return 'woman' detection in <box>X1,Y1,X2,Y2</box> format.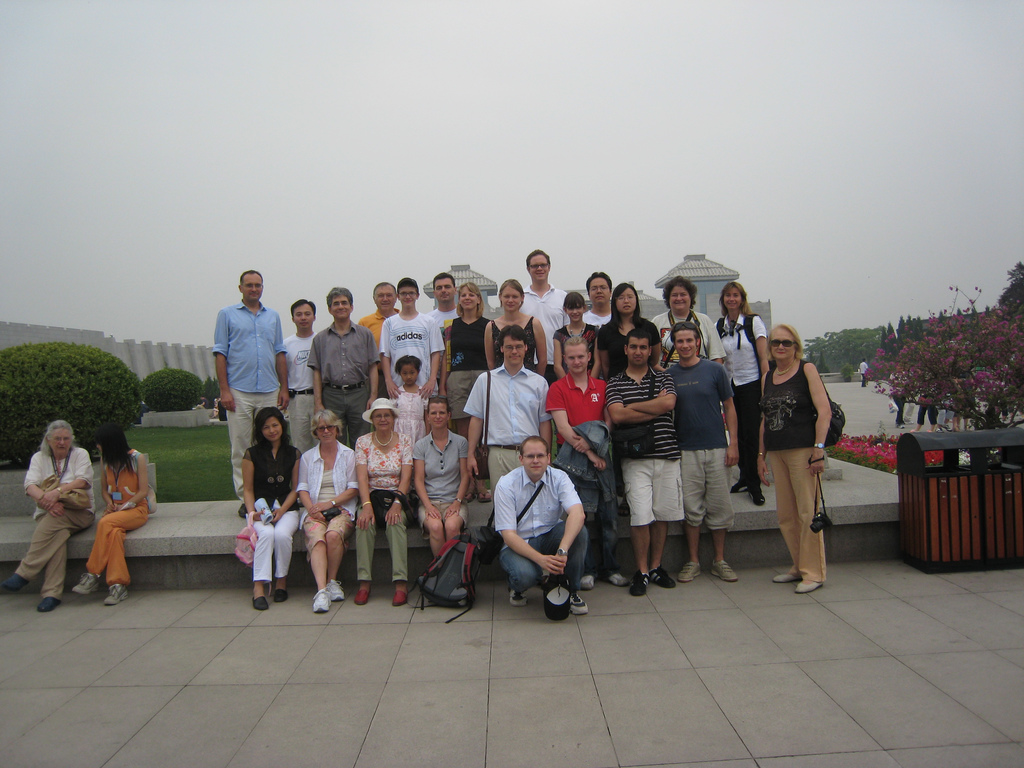
<box>70,426,154,605</box>.
